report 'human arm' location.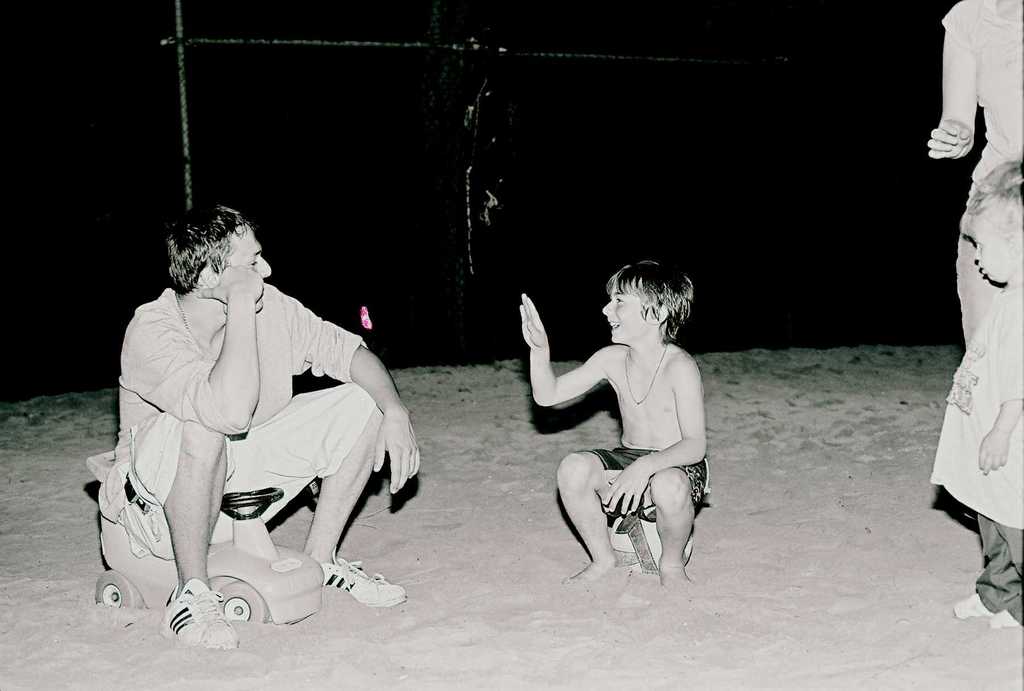
Report: <box>520,289,608,407</box>.
